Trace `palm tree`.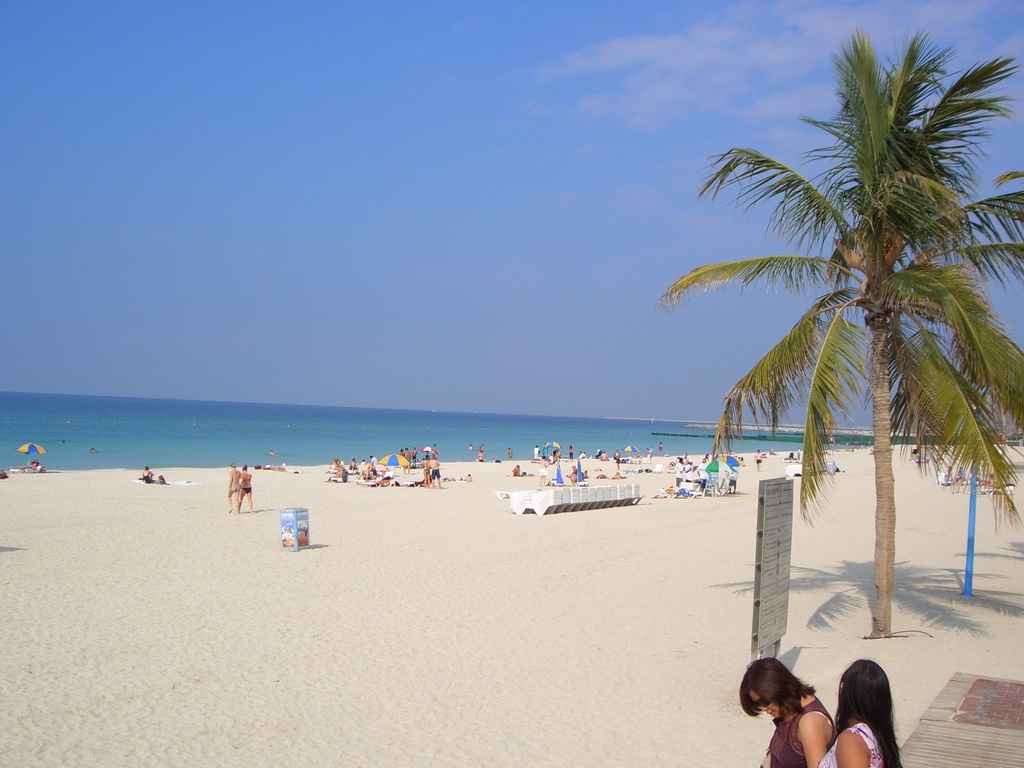
Traced to BBox(657, 17, 1023, 638).
